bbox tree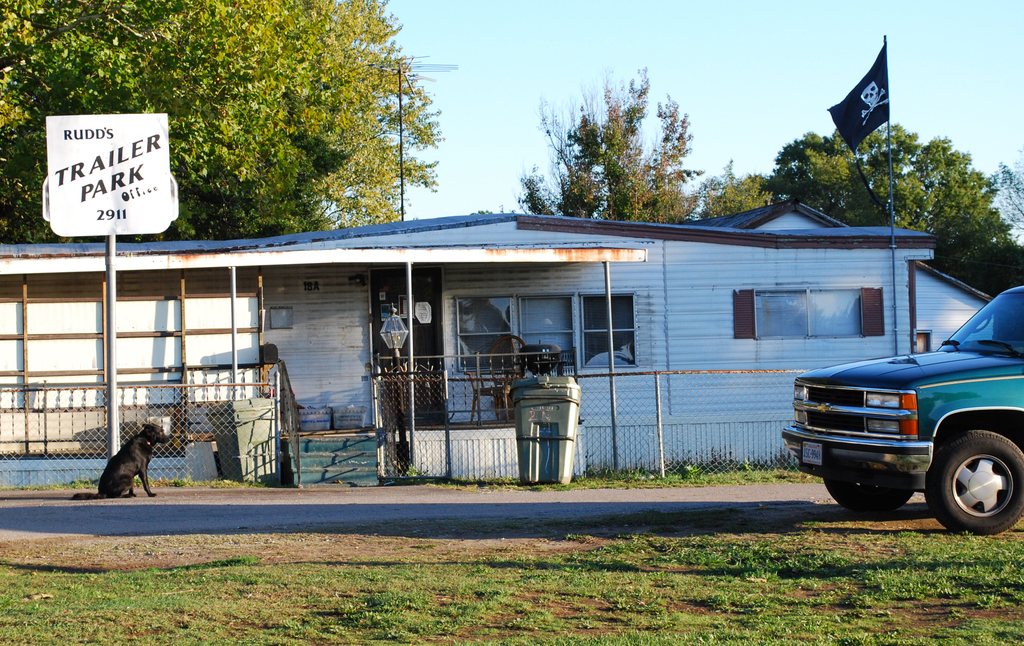
left=0, top=0, right=449, bottom=243
